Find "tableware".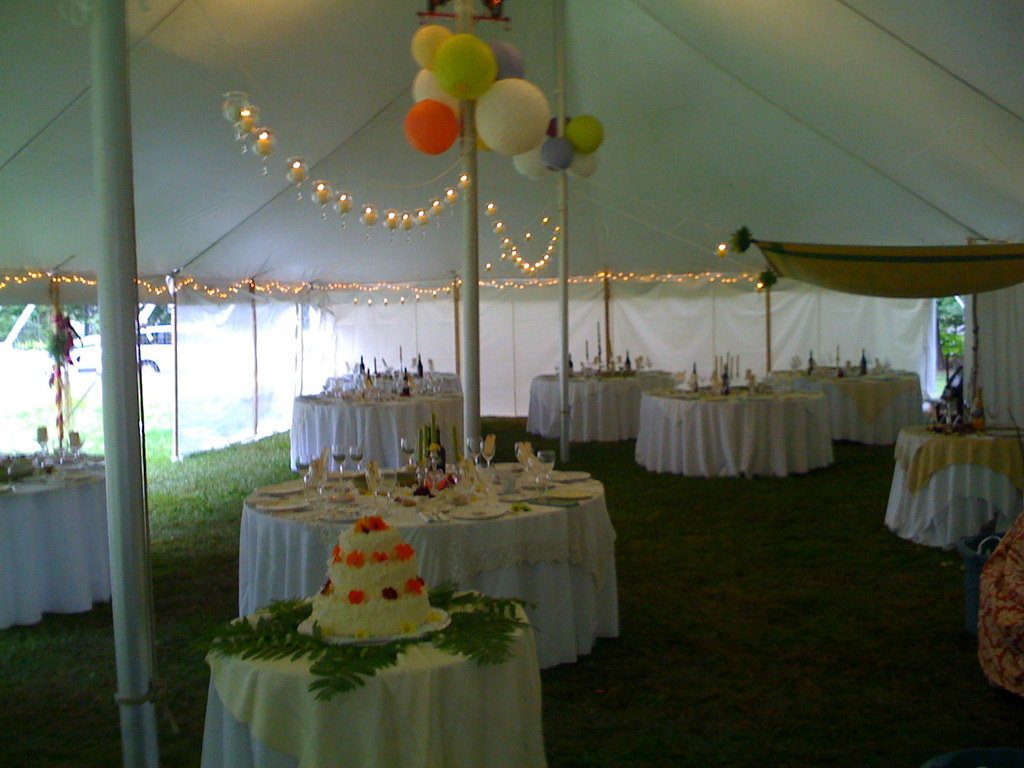
Rect(513, 442, 533, 465).
